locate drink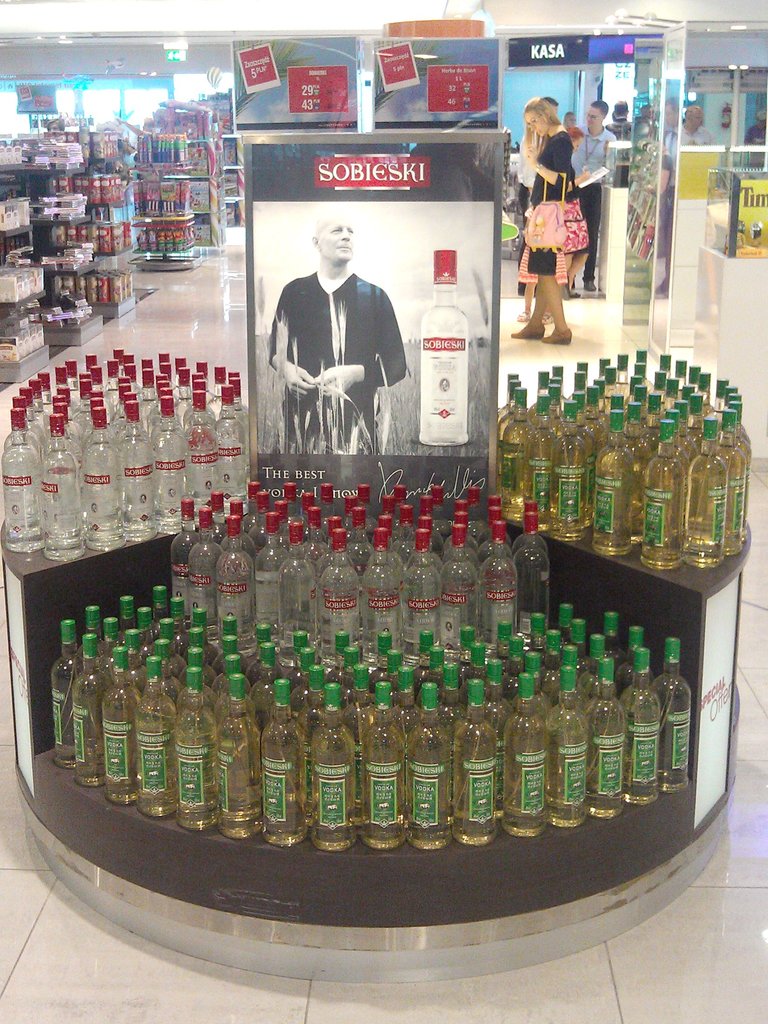
box(641, 457, 683, 562)
